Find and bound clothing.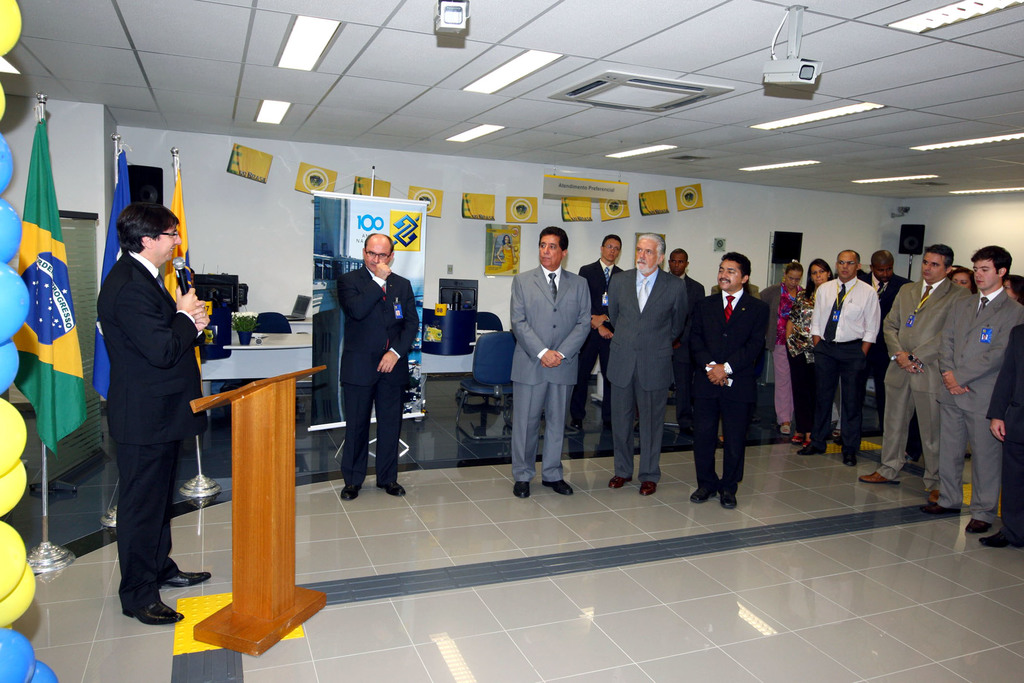
Bound: 770:284:806:423.
